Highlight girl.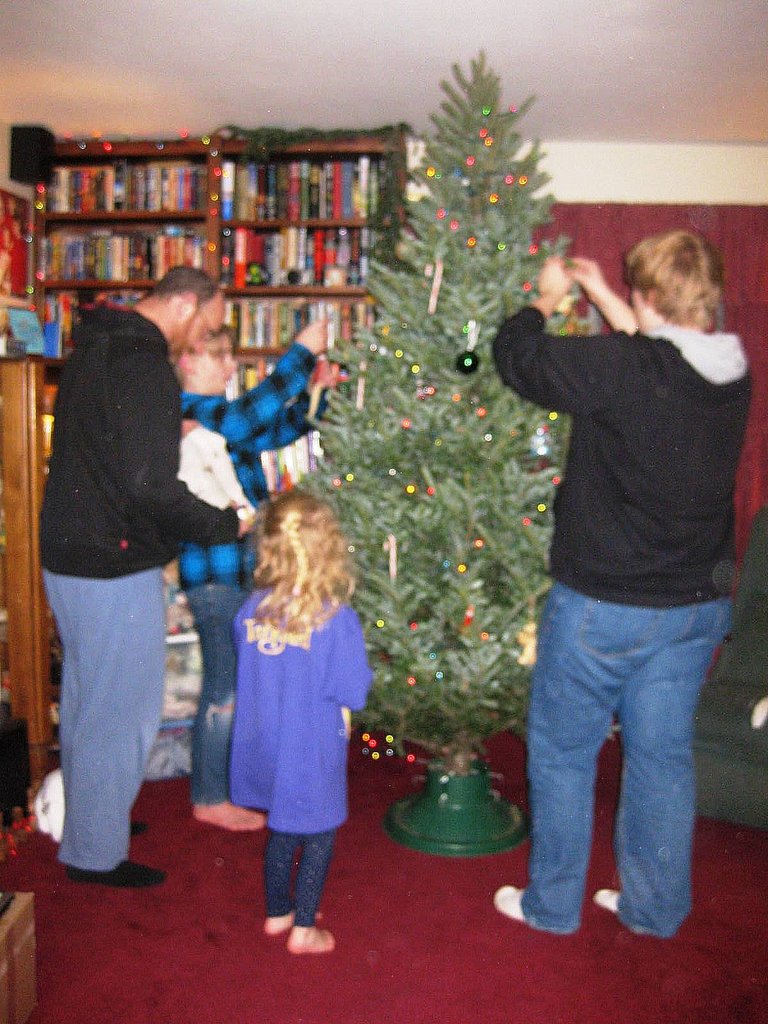
Highlighted region: select_region(228, 488, 385, 957).
